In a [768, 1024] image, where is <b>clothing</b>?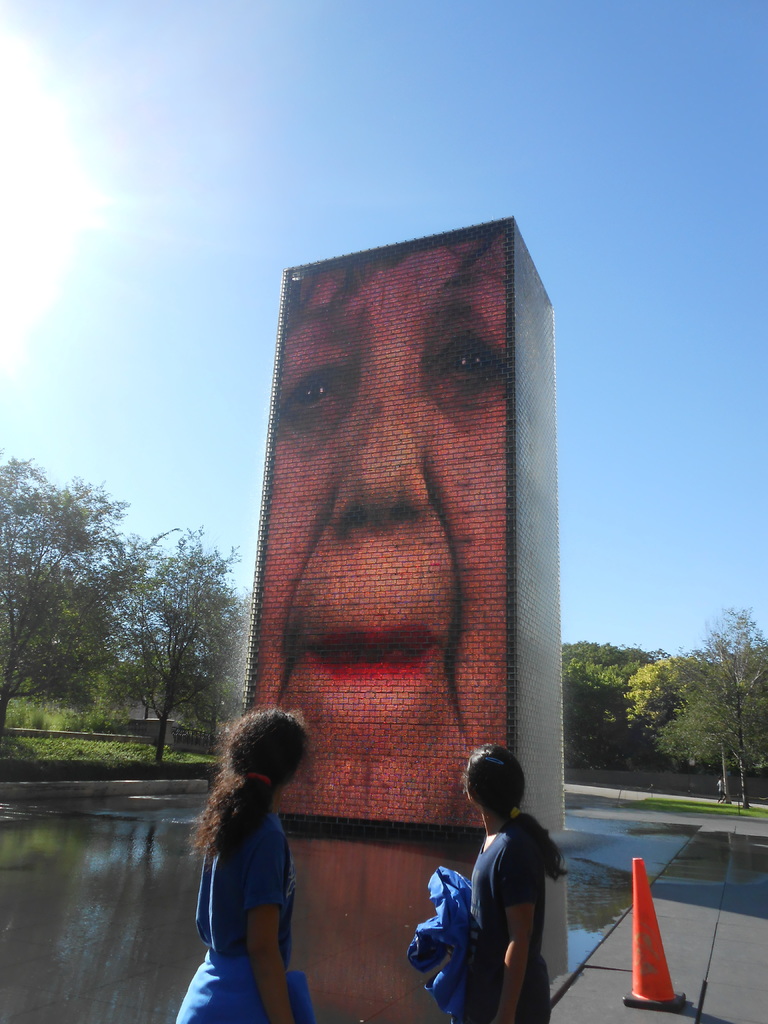
714 776 730 804.
